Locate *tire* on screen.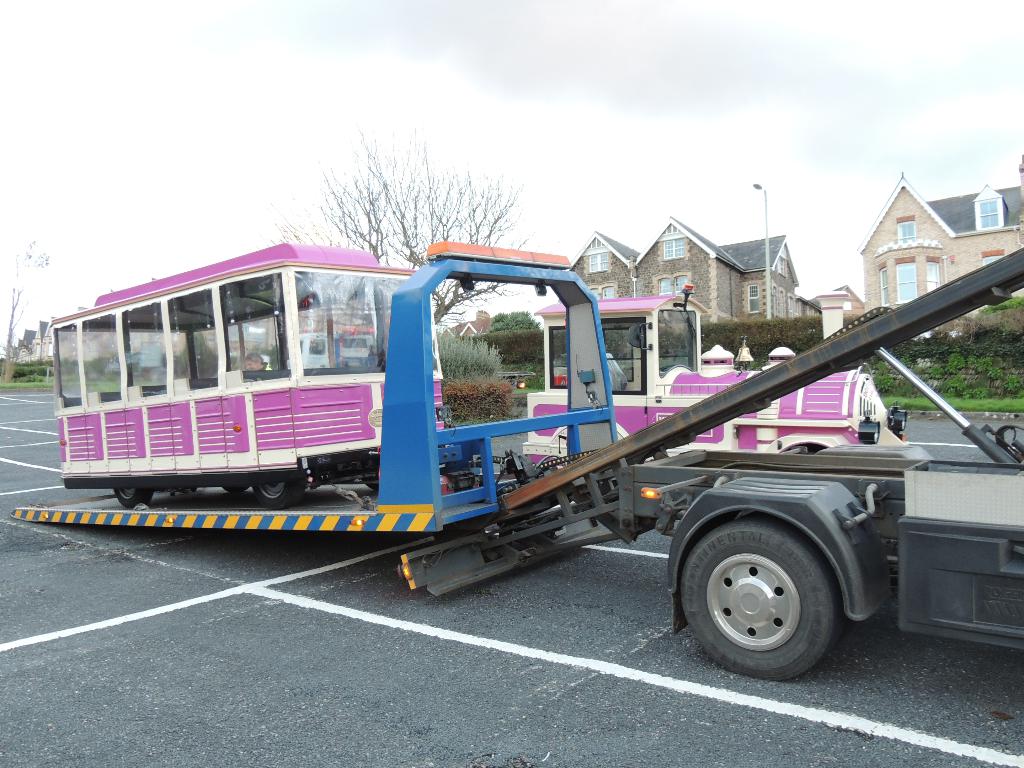
On screen at [x1=358, y1=476, x2=380, y2=490].
